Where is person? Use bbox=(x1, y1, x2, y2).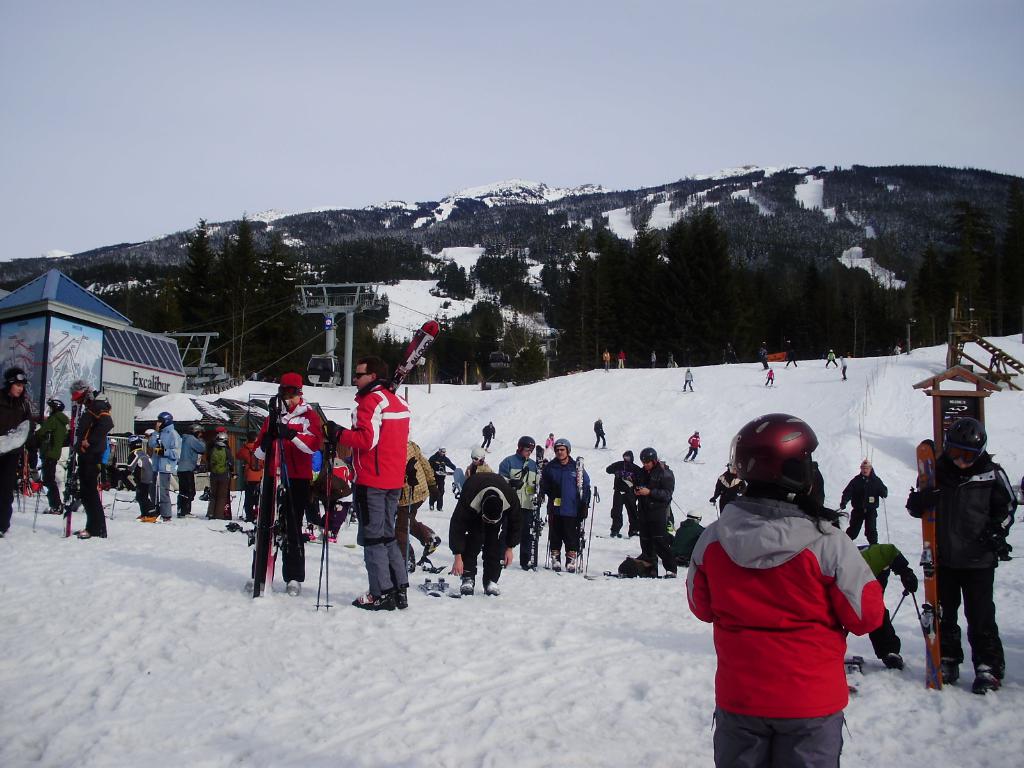
bbox=(680, 365, 692, 394).
